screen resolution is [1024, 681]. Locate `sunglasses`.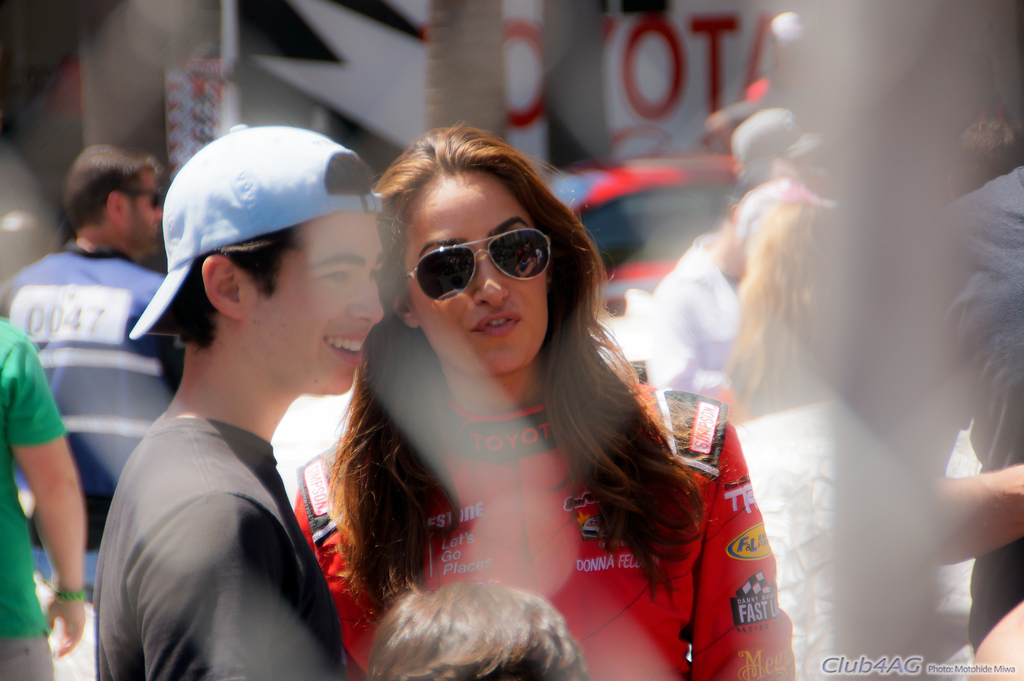
408/225/554/302.
